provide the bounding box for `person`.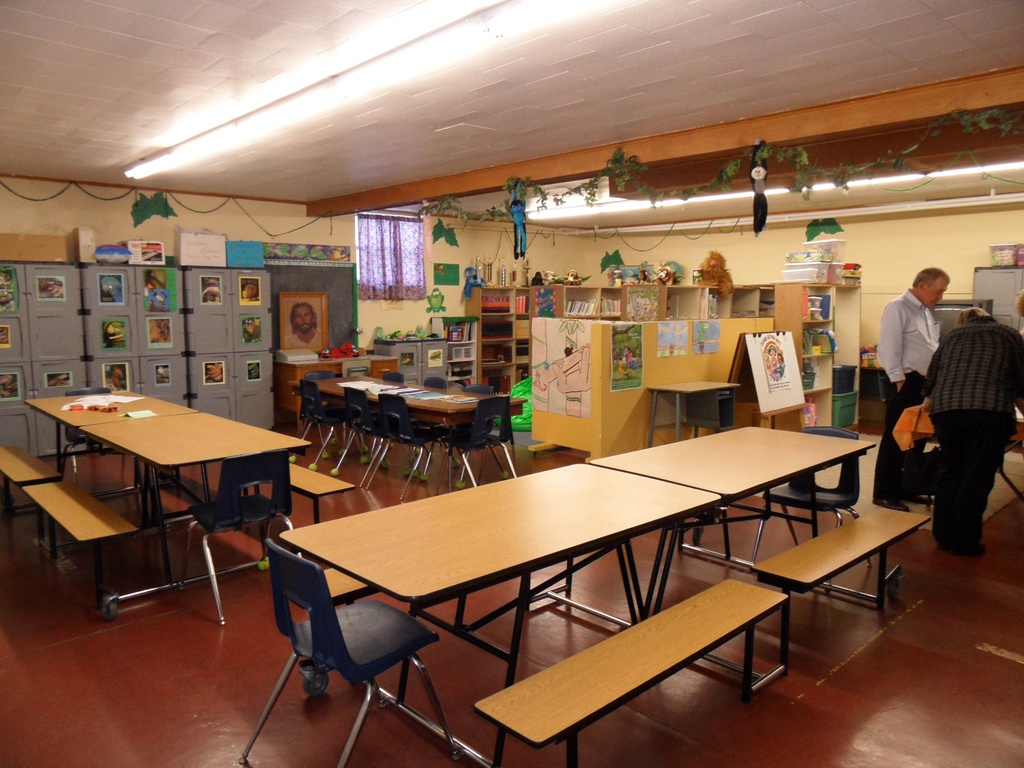
[left=291, top=307, right=318, bottom=355].
